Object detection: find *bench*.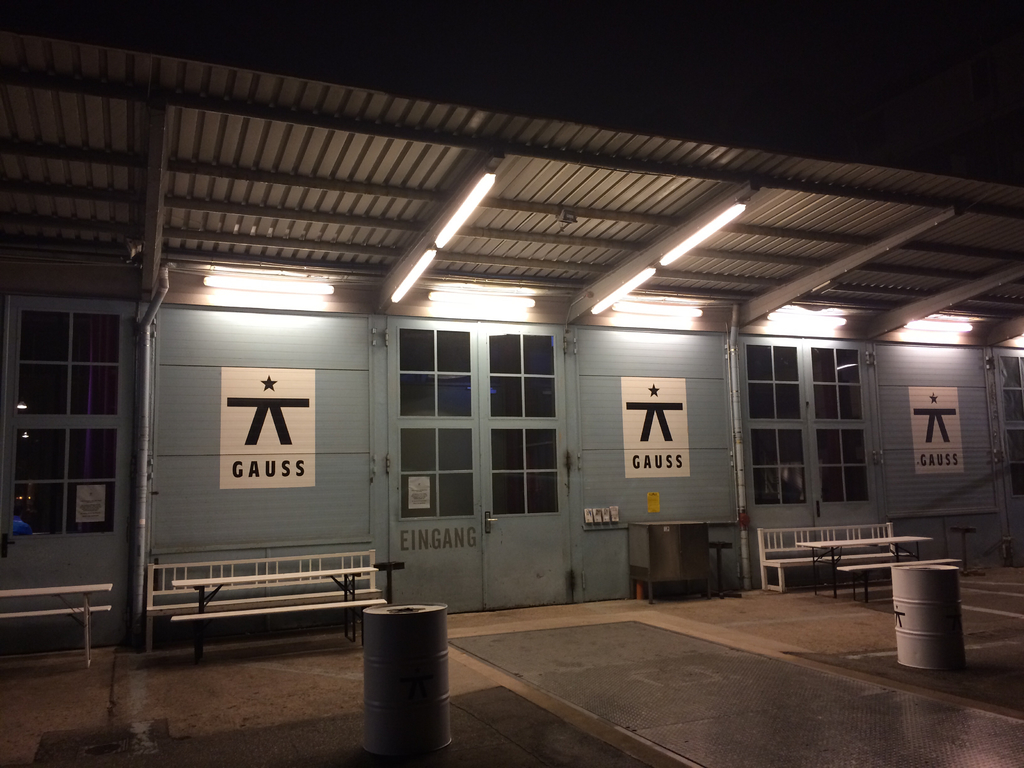
select_region(4, 583, 105, 666).
